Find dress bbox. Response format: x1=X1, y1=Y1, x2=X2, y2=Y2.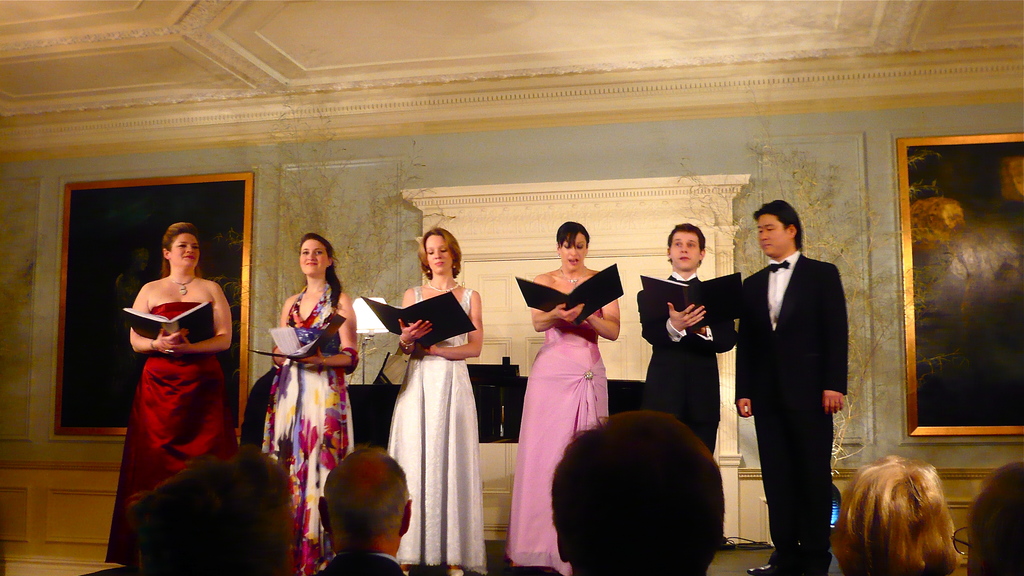
x1=259, y1=278, x2=353, y2=575.
